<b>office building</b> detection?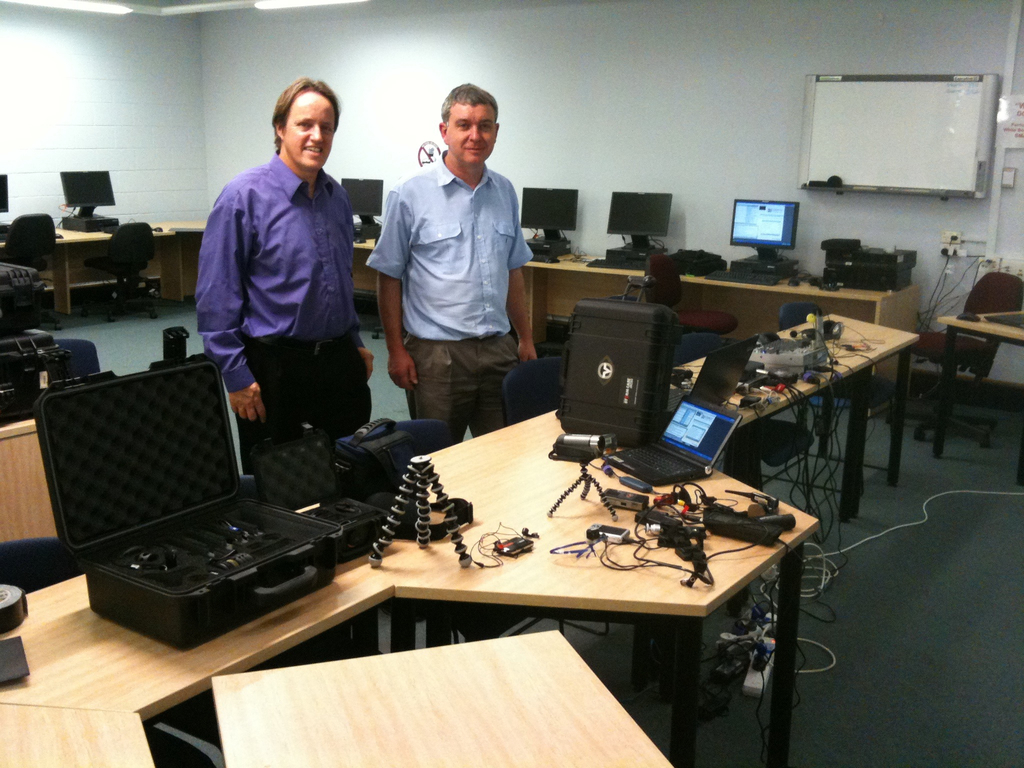
box=[0, 0, 1023, 767]
